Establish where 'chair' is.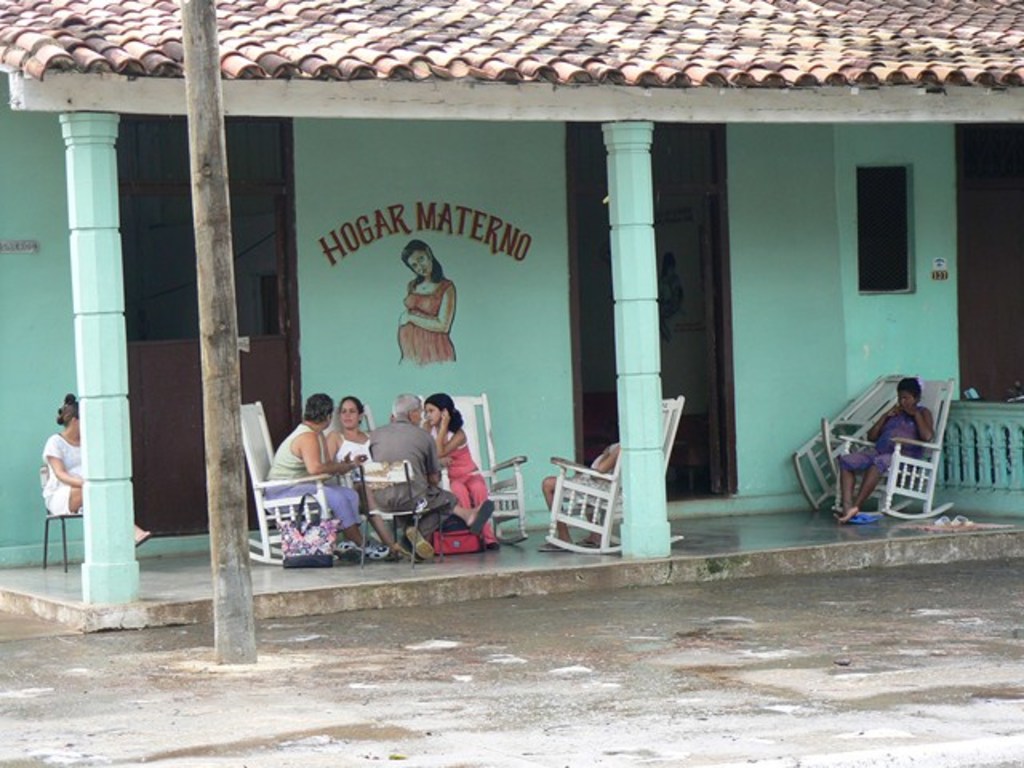
Established at 544/450/642/560.
